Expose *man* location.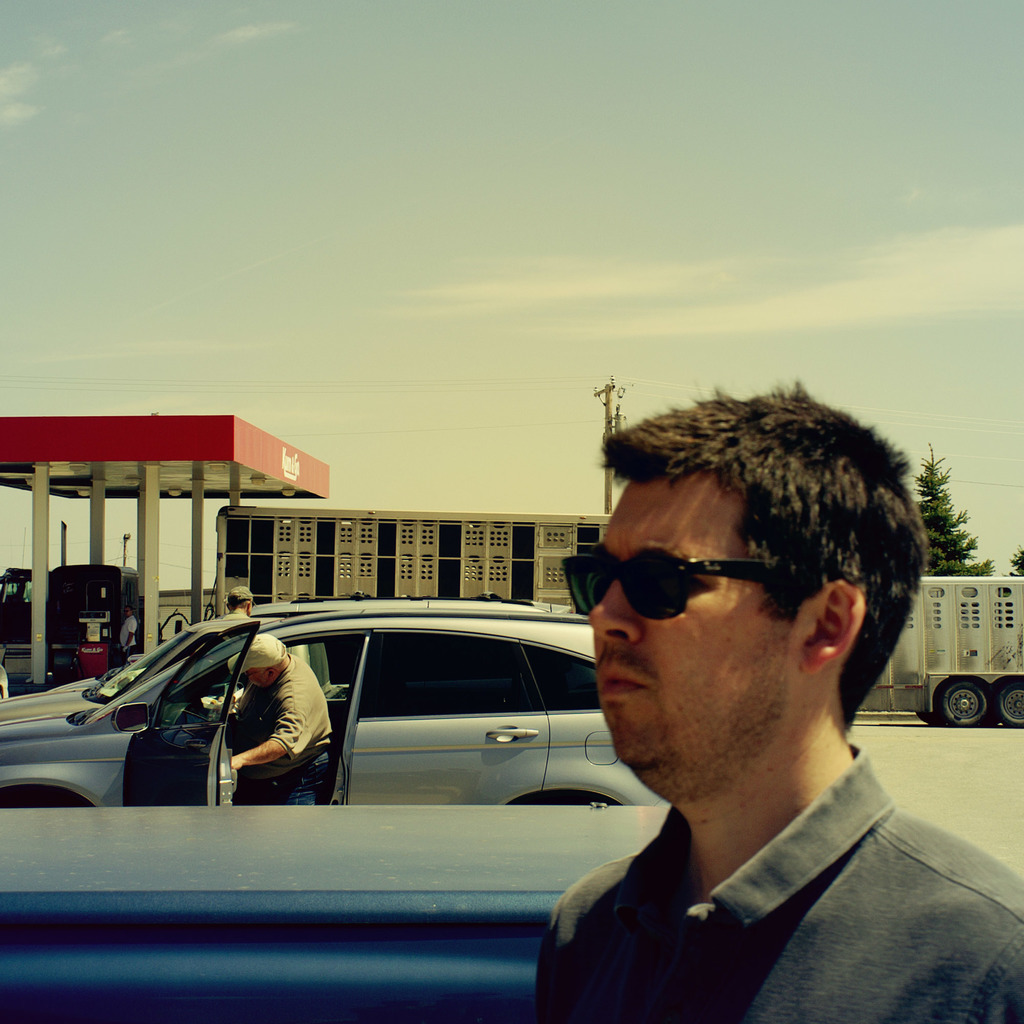
Exposed at [483,396,1023,1023].
